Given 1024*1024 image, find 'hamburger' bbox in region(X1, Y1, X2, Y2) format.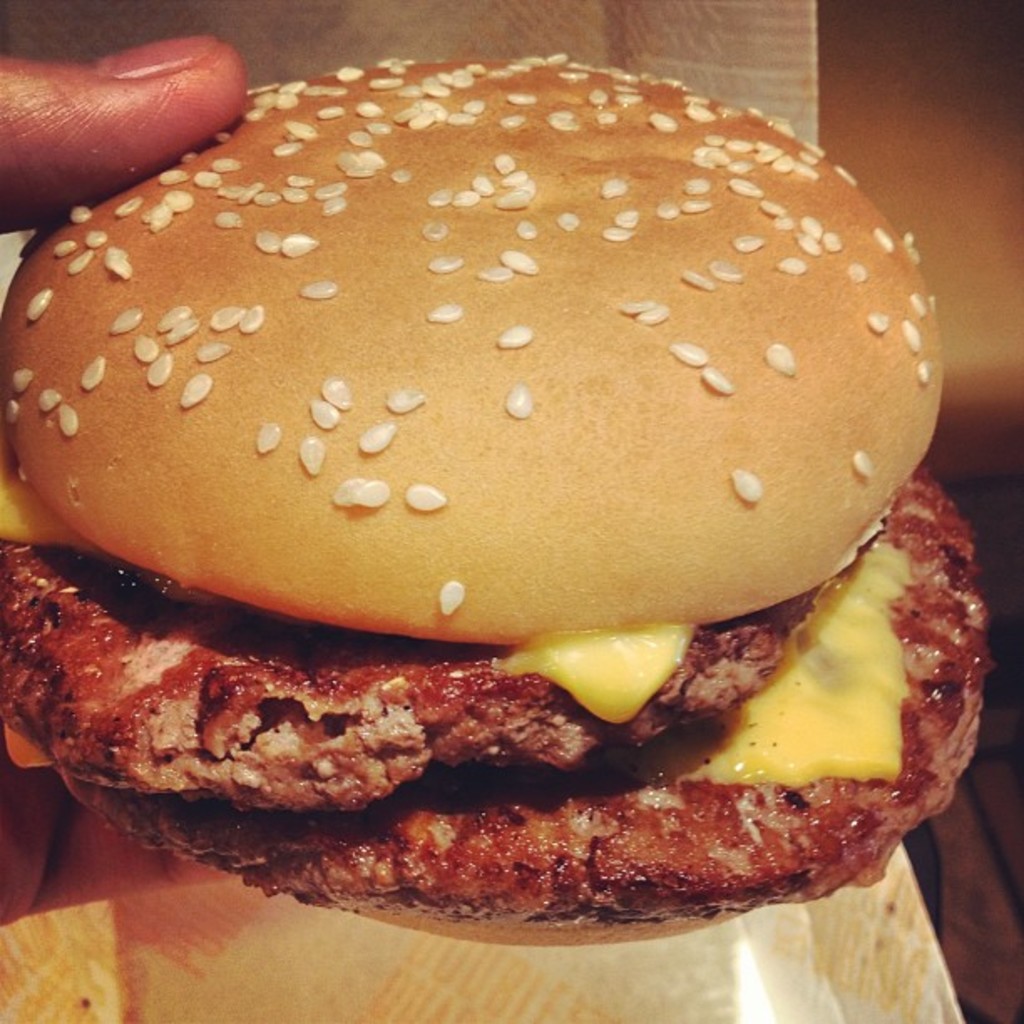
region(0, 54, 991, 929).
